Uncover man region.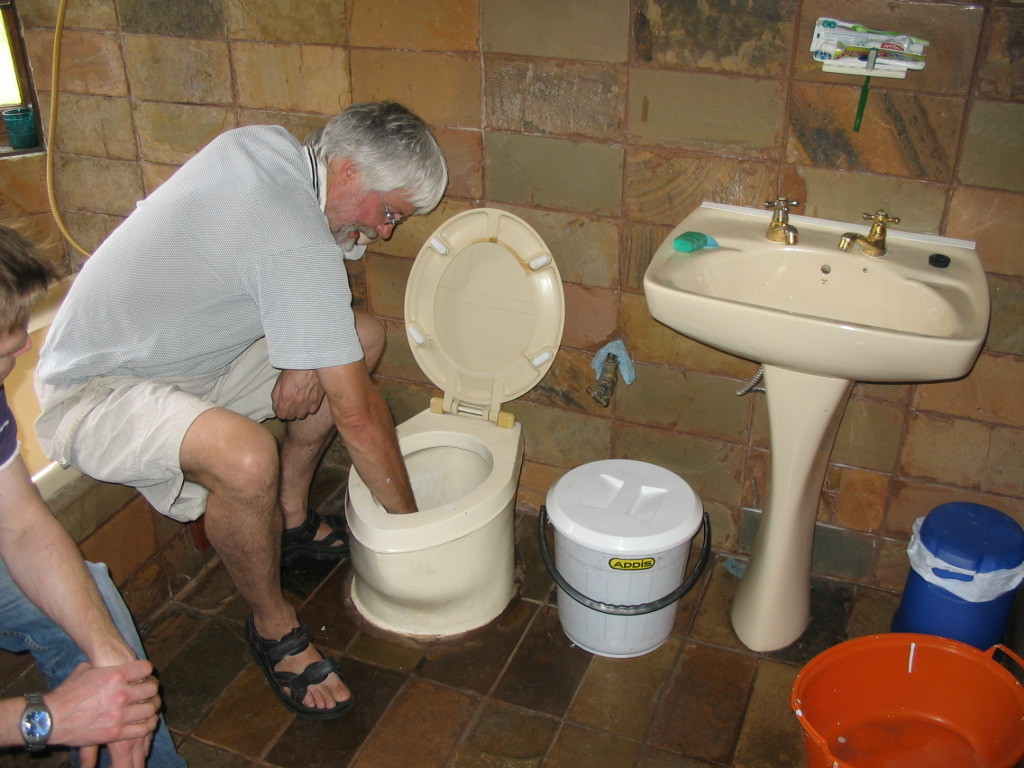
Uncovered: left=42, top=95, right=421, bottom=729.
